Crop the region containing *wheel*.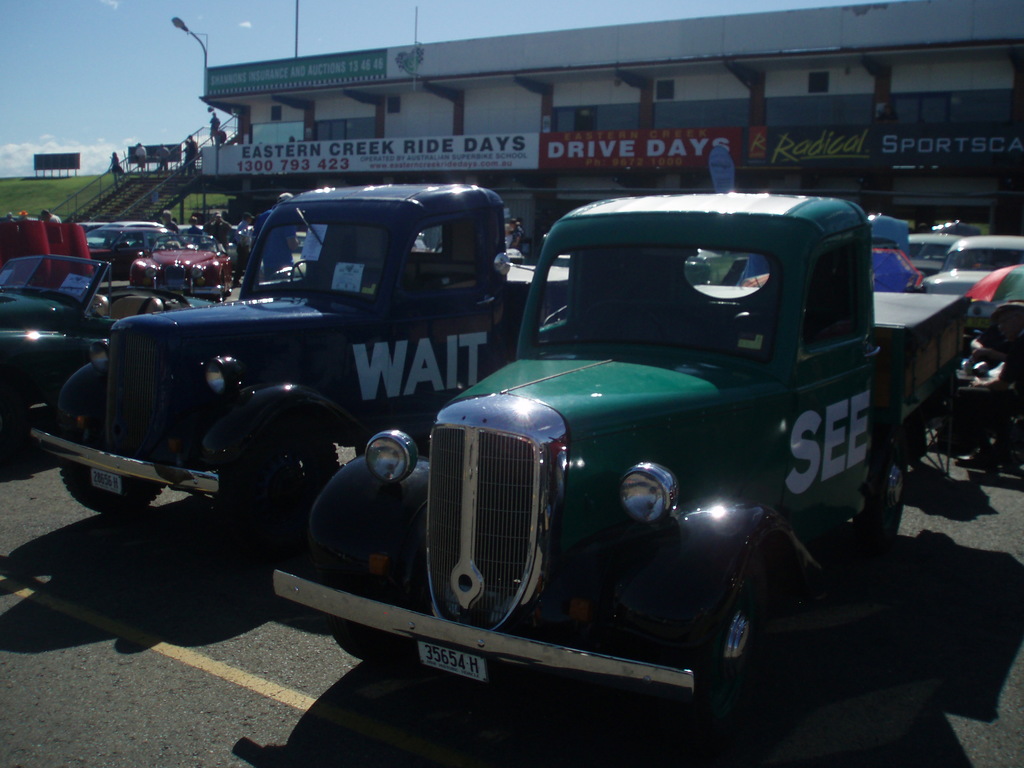
Crop region: [left=59, top=460, right=163, bottom=506].
